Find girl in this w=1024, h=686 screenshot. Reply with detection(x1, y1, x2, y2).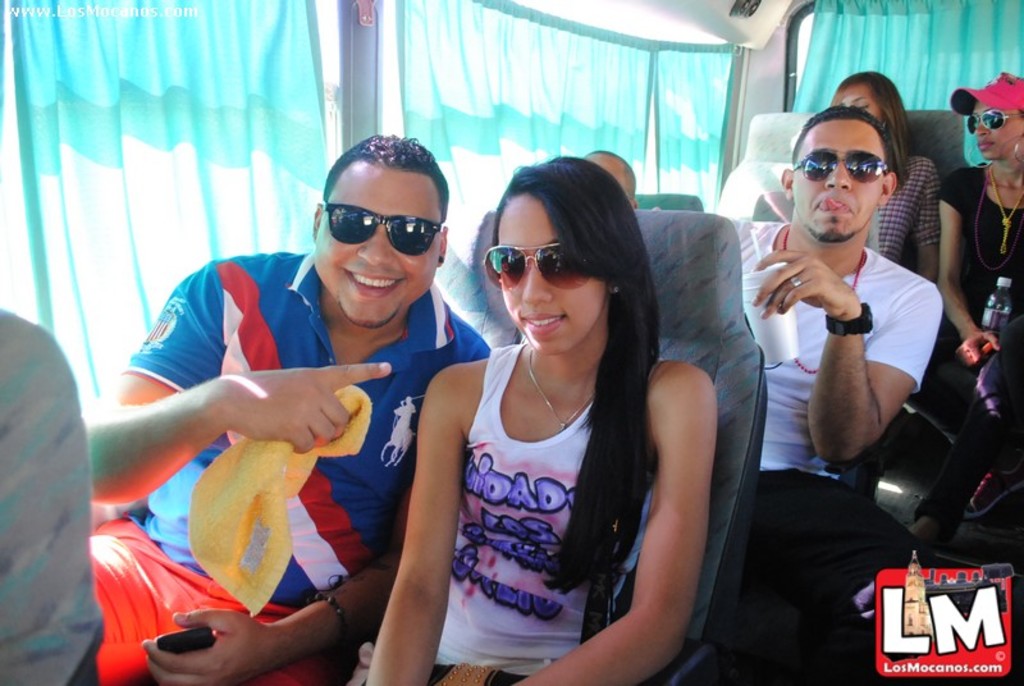
detection(928, 72, 1023, 369).
